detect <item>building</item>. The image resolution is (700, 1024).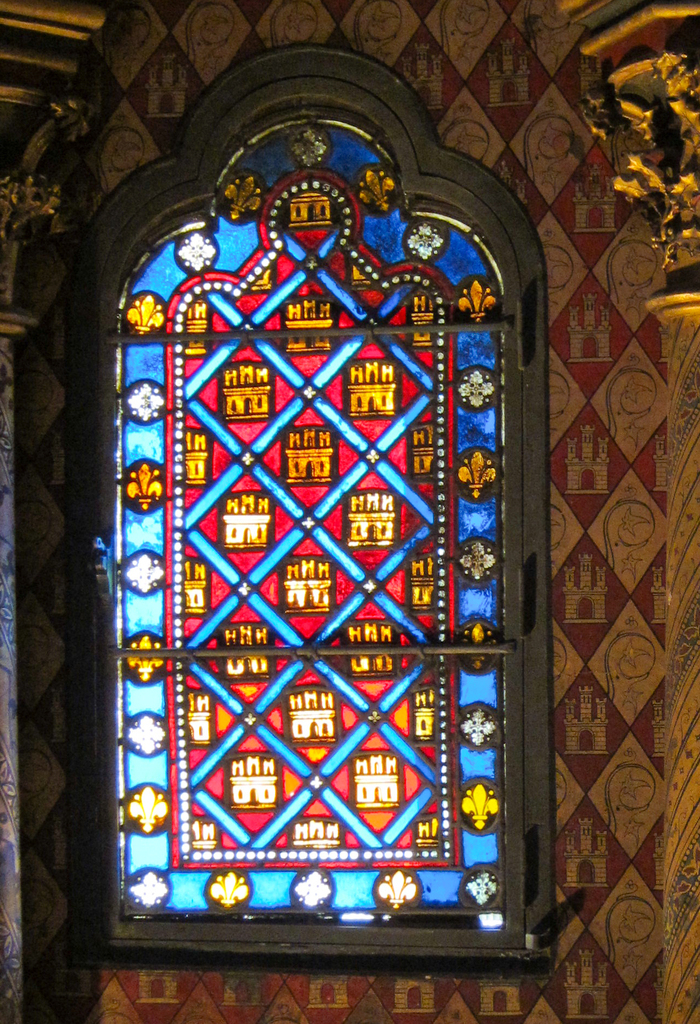
locate(0, 0, 699, 1023).
